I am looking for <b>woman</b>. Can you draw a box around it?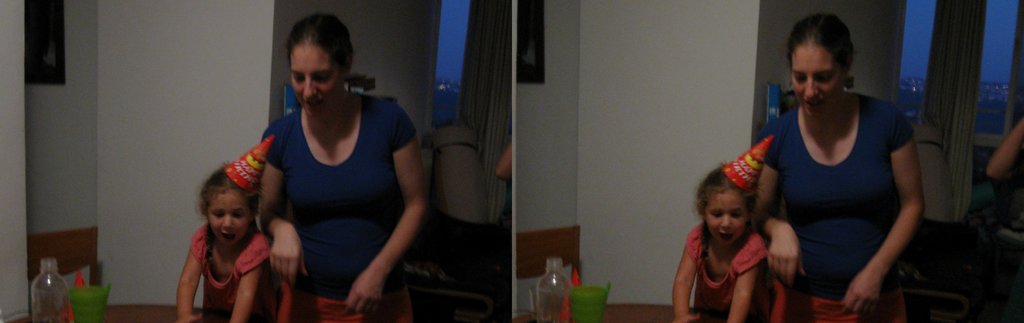
Sure, the bounding box is left=753, top=13, right=927, bottom=322.
